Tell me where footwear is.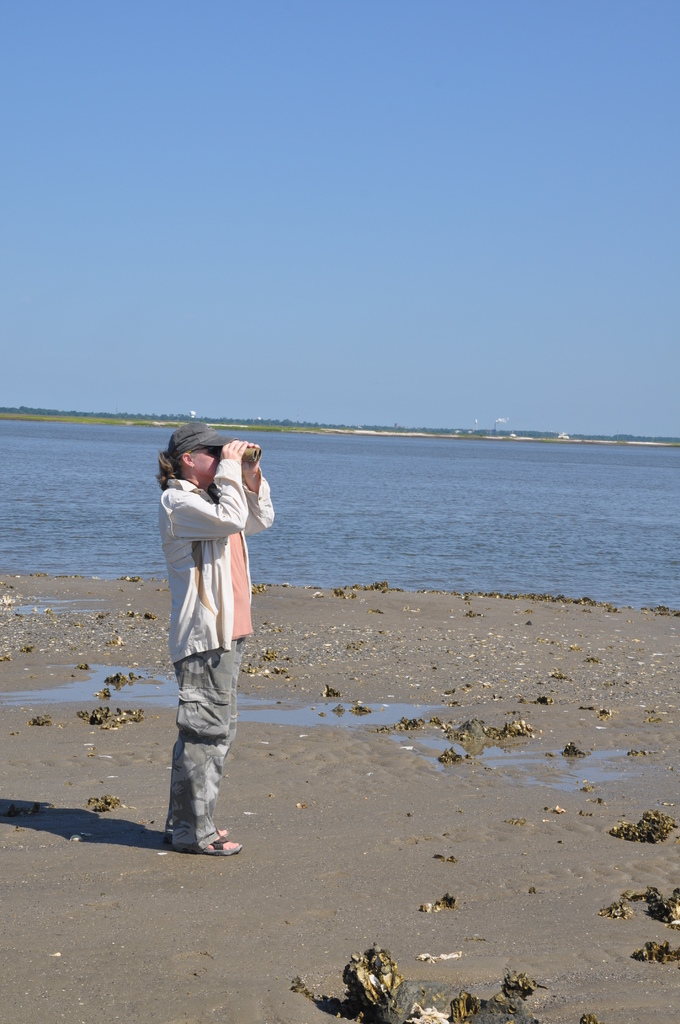
footwear is at locate(203, 833, 241, 860).
